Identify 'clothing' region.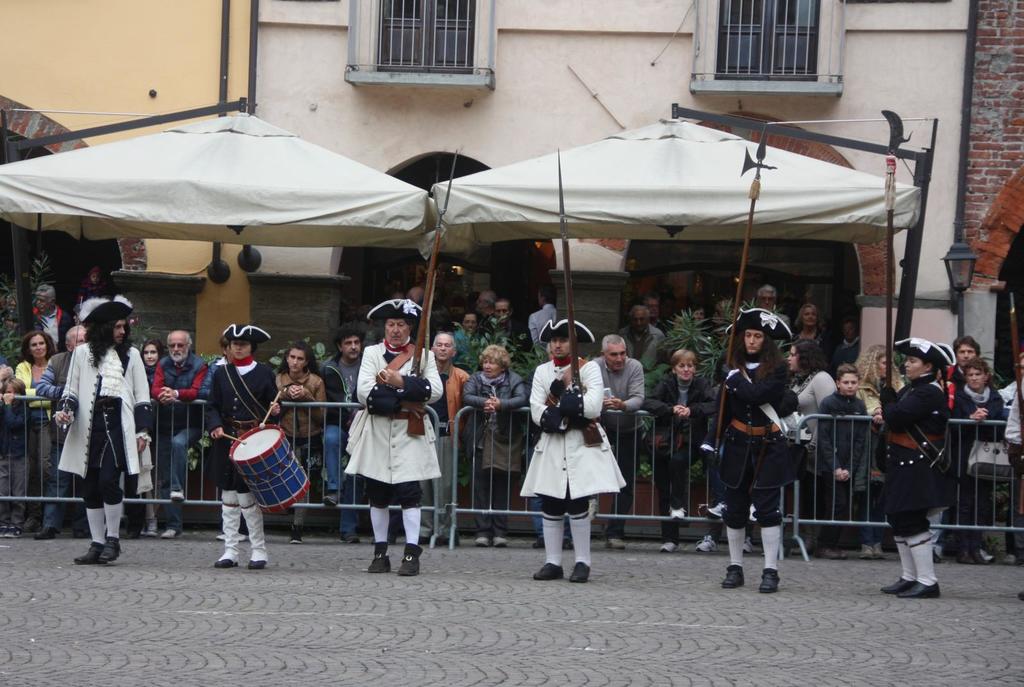
Region: [529, 305, 560, 355].
